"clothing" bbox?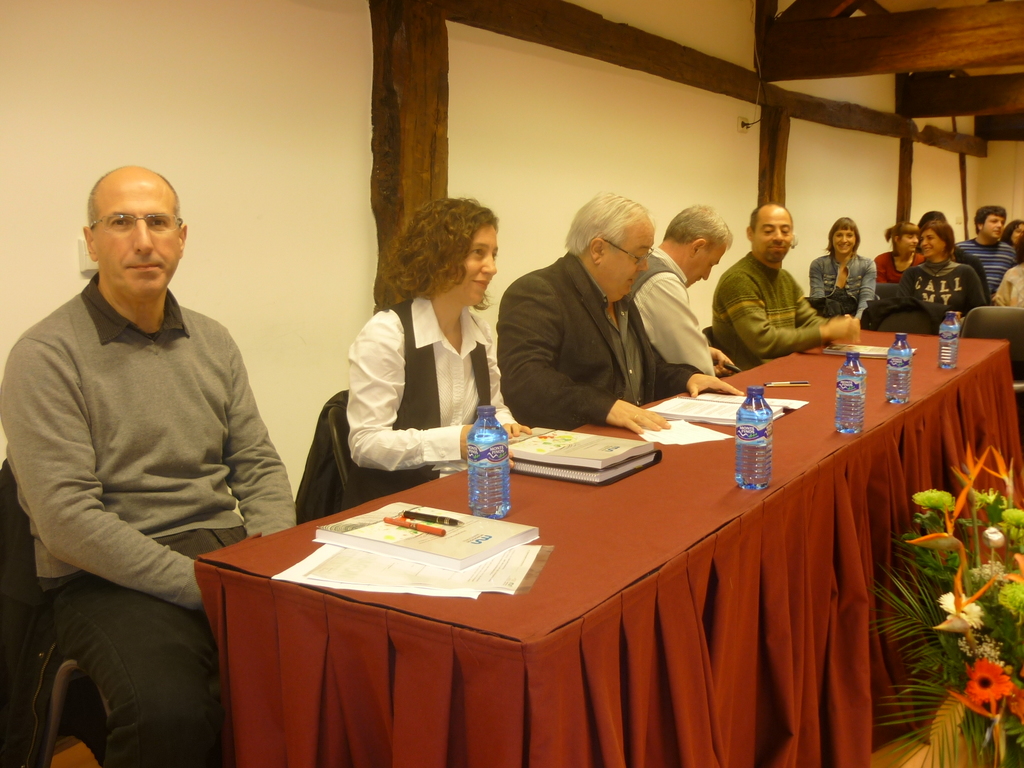
pyautogui.locateOnScreen(630, 250, 719, 381)
